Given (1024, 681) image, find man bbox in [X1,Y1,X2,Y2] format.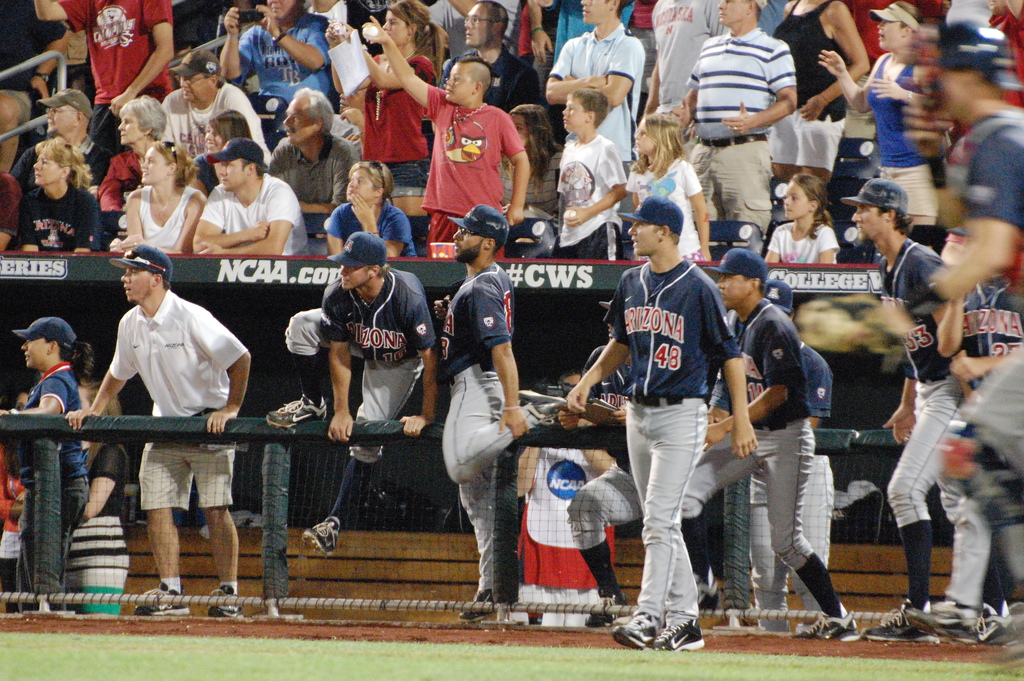
[440,3,533,112].
